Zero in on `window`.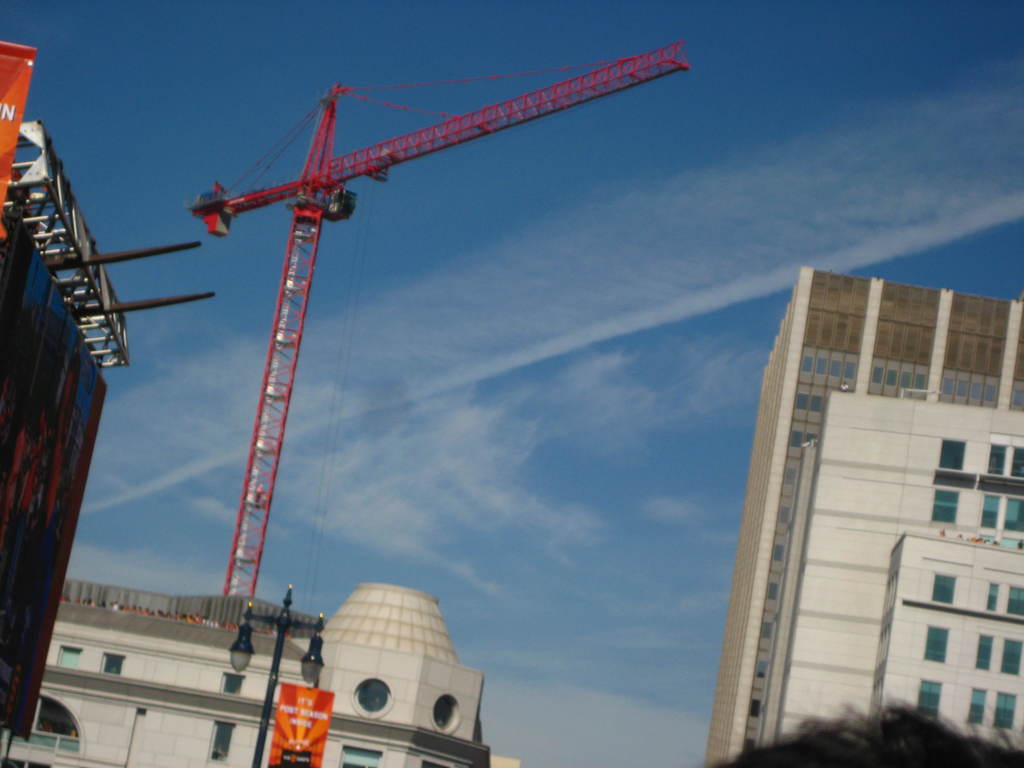
Zeroed in: {"left": 1000, "top": 635, "right": 1023, "bottom": 672}.
